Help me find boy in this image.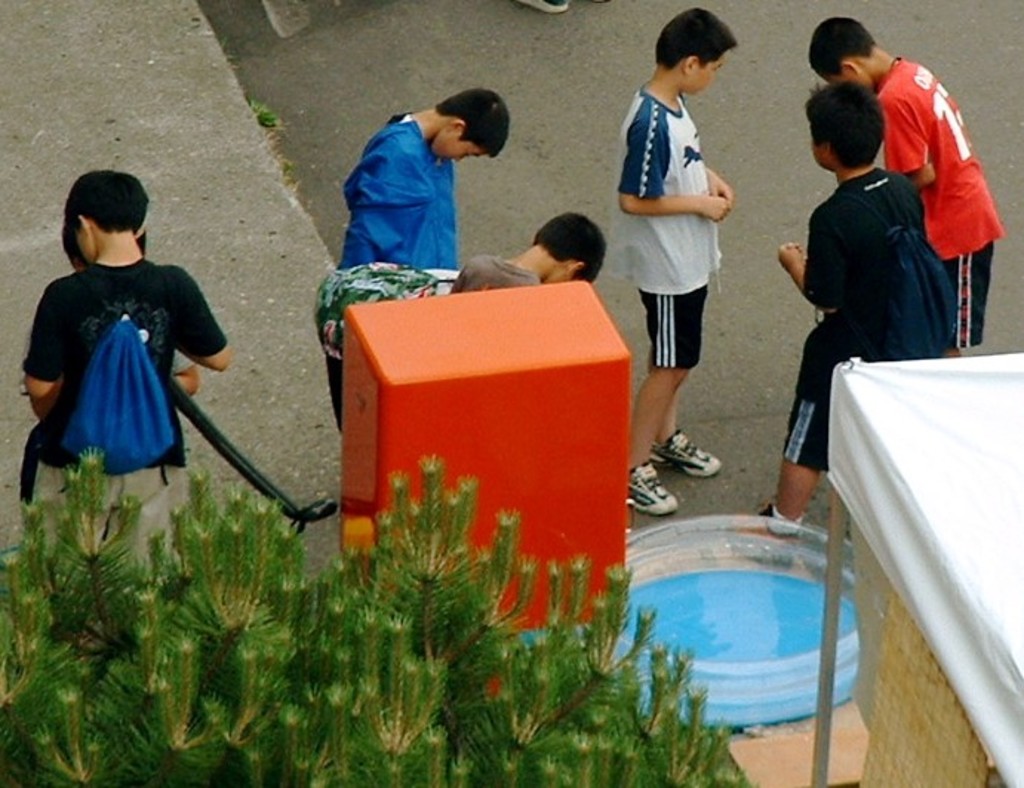
Found it: 67 221 202 400.
